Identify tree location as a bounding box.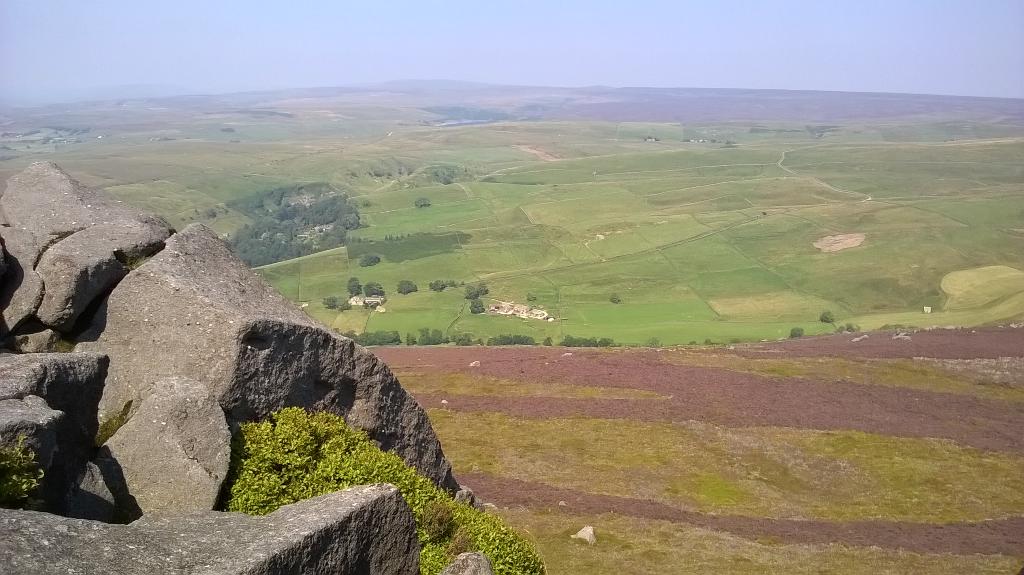
<bbox>471, 298, 488, 314</bbox>.
